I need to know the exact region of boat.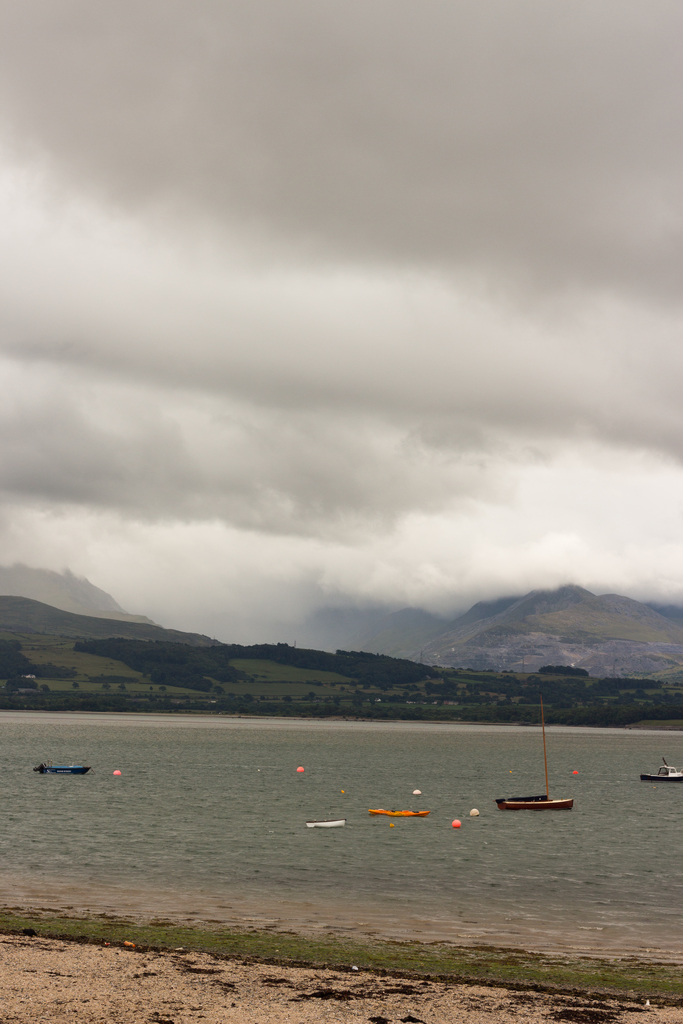
Region: Rect(633, 762, 682, 783).
